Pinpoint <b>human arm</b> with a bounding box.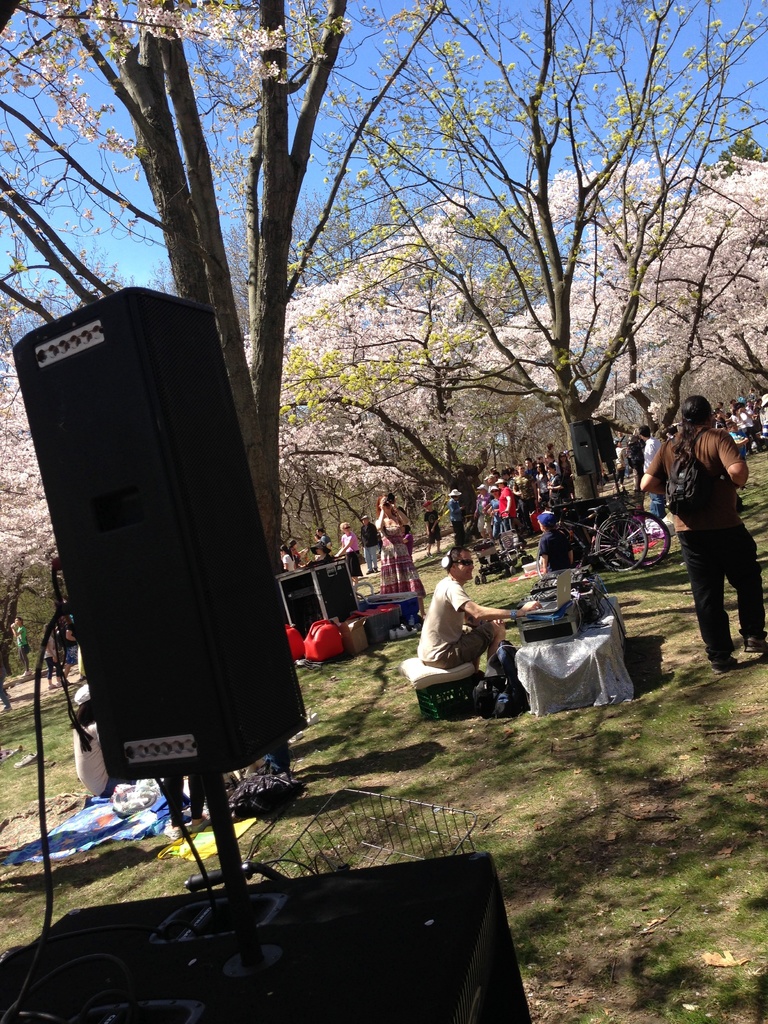
bbox(566, 530, 573, 572).
